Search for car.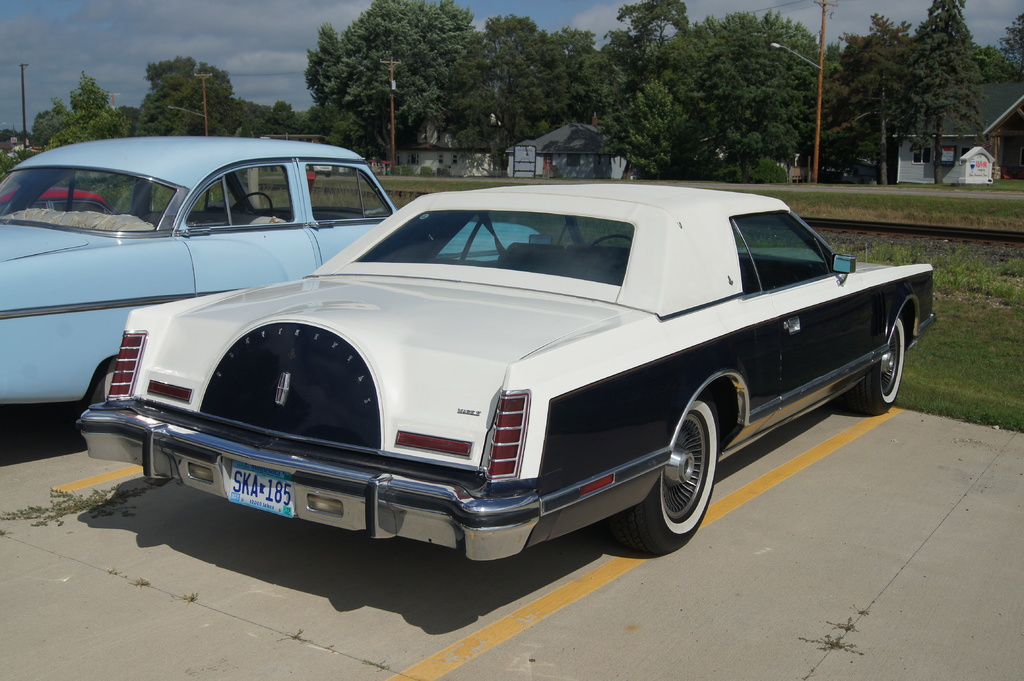
Found at Rect(305, 166, 332, 178).
